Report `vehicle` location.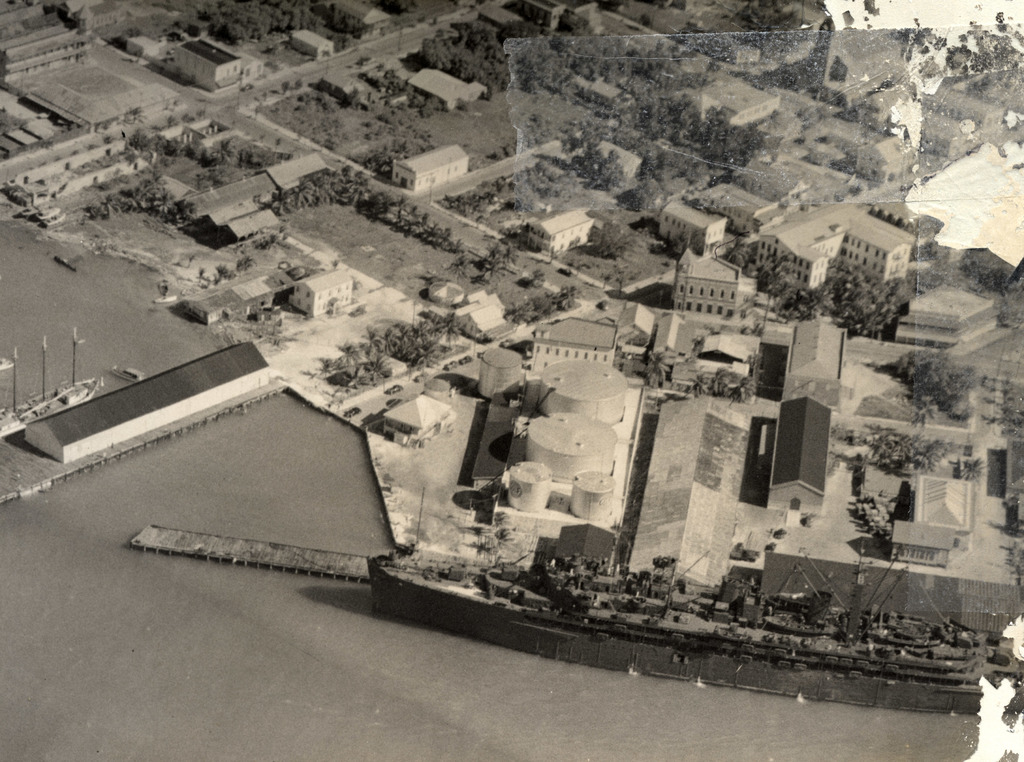
Report: detection(0, 326, 111, 434).
